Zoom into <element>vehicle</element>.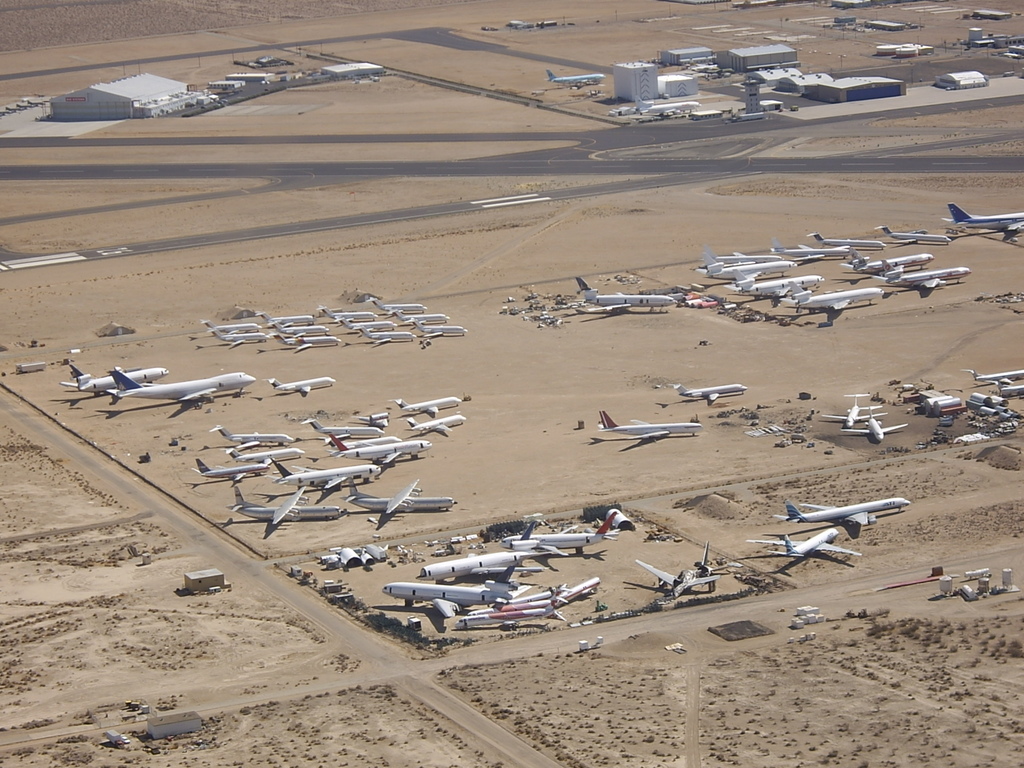
Zoom target: {"x1": 668, "y1": 376, "x2": 748, "y2": 406}.
